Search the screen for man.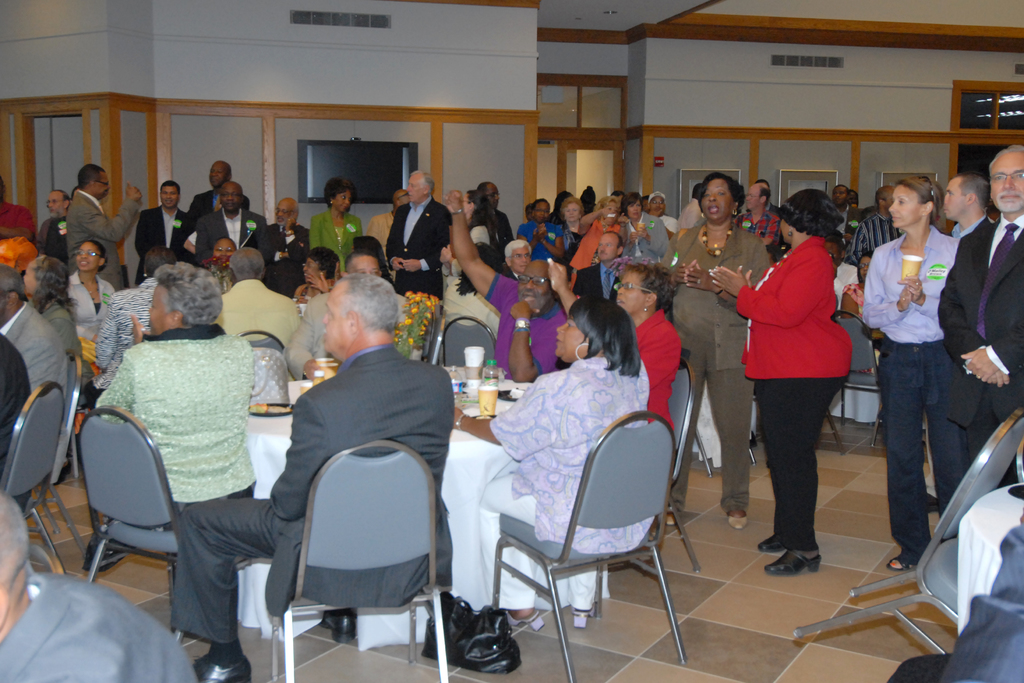
Found at box=[942, 174, 995, 235].
